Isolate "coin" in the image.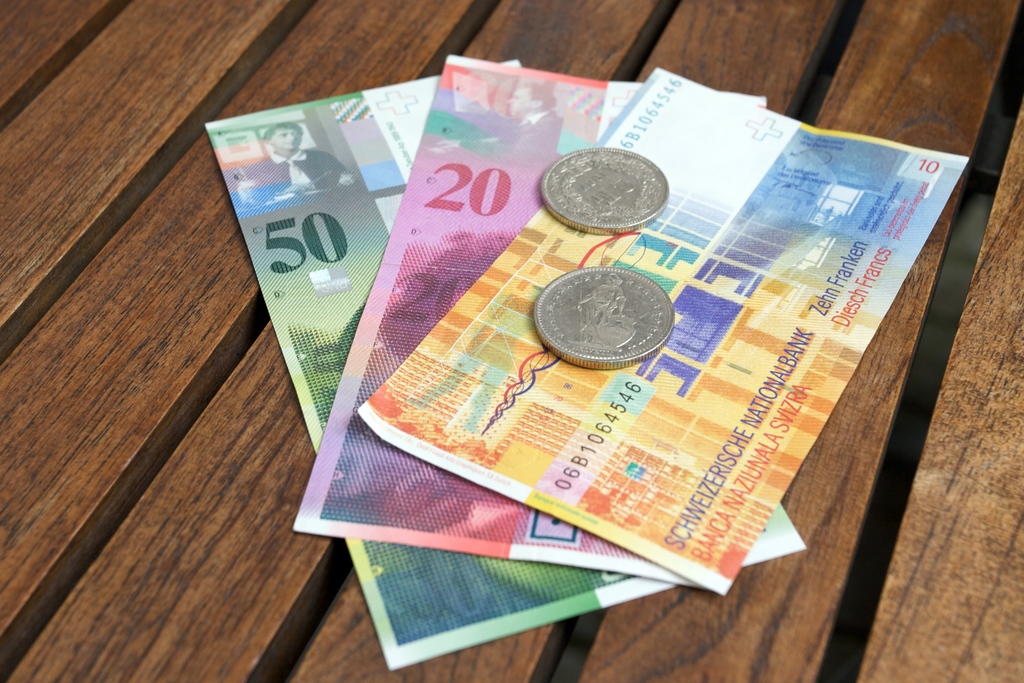
Isolated region: 538/140/671/239.
